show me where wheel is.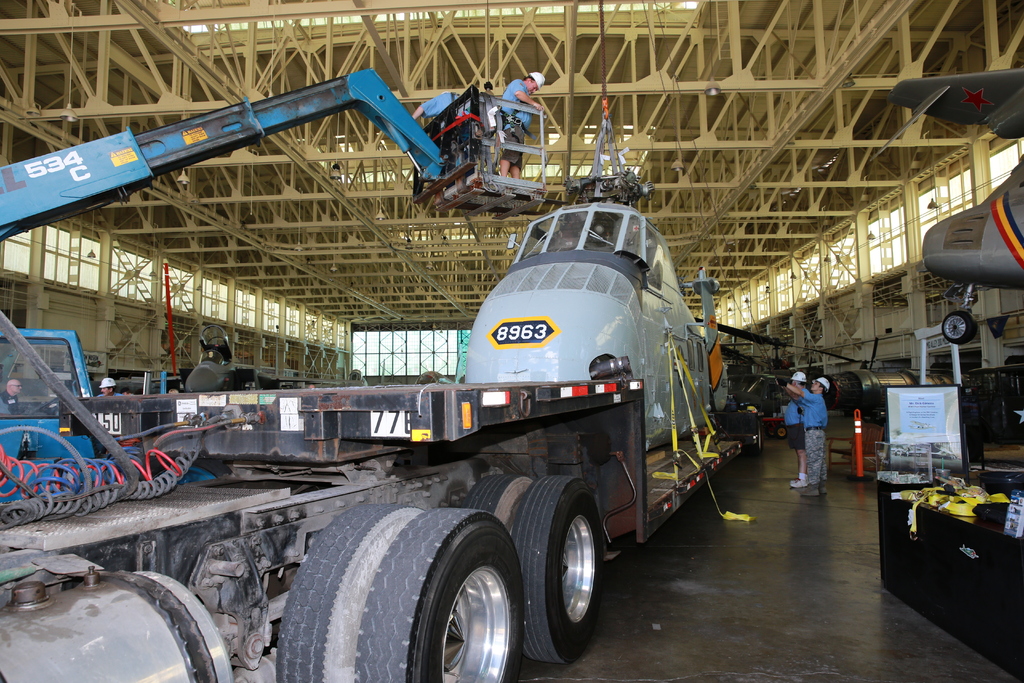
wheel is at {"x1": 516, "y1": 478, "x2": 601, "y2": 666}.
